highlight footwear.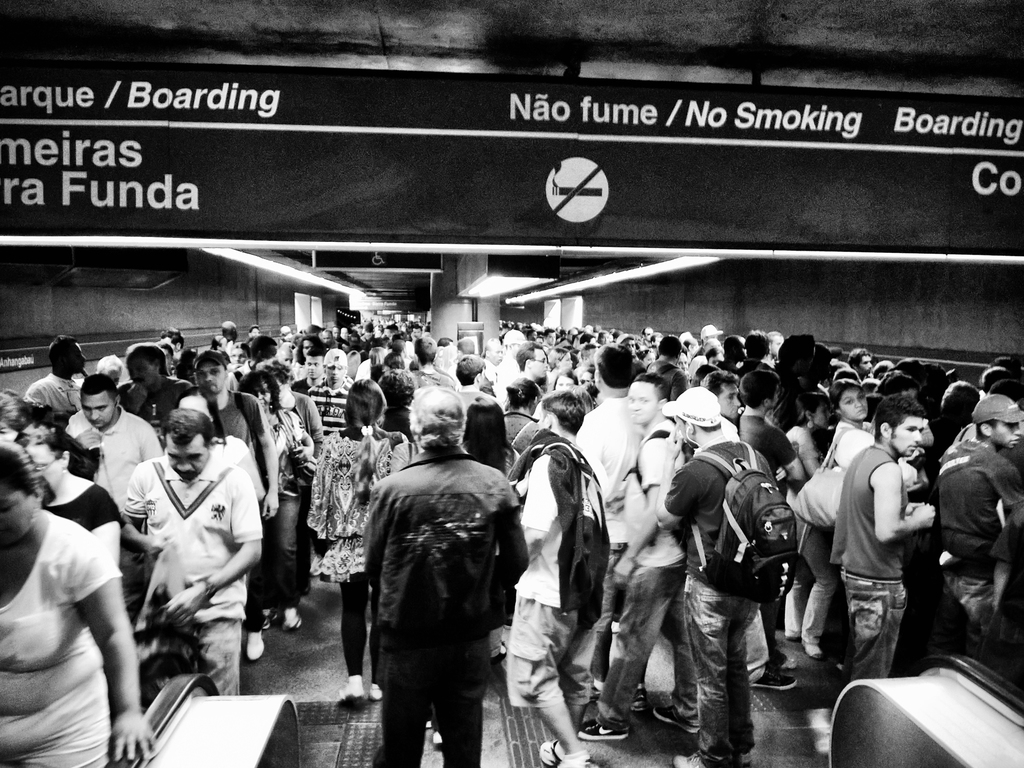
Highlighted region: 344,680,364,701.
